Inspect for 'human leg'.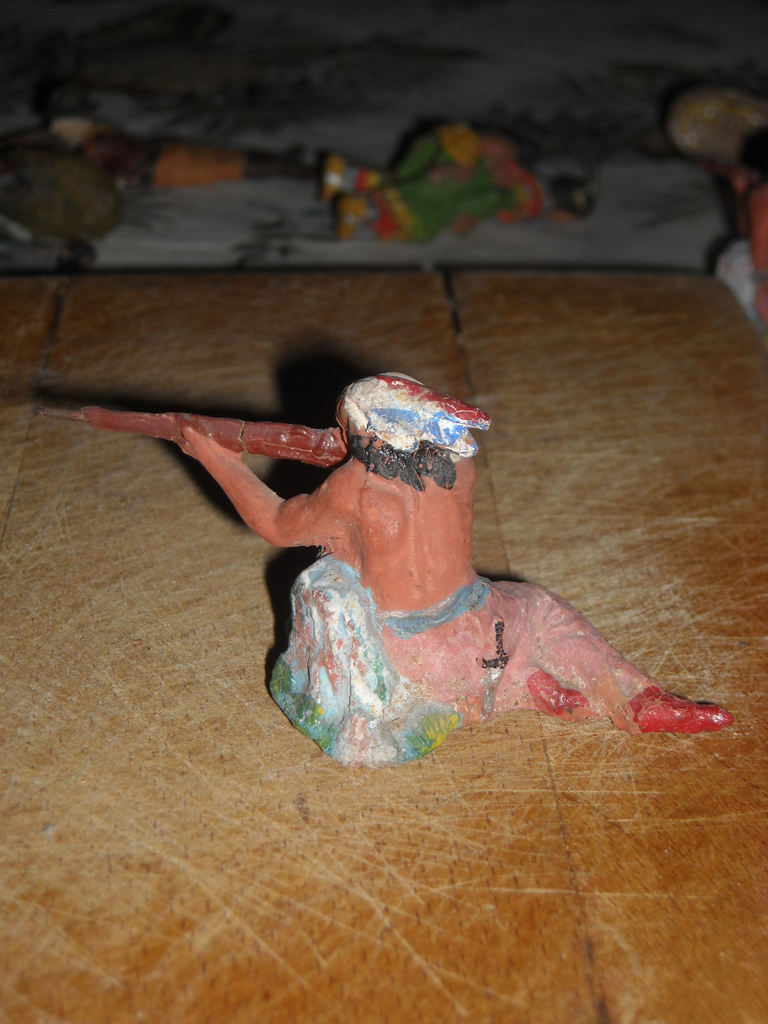
Inspection: BBox(478, 579, 739, 734).
